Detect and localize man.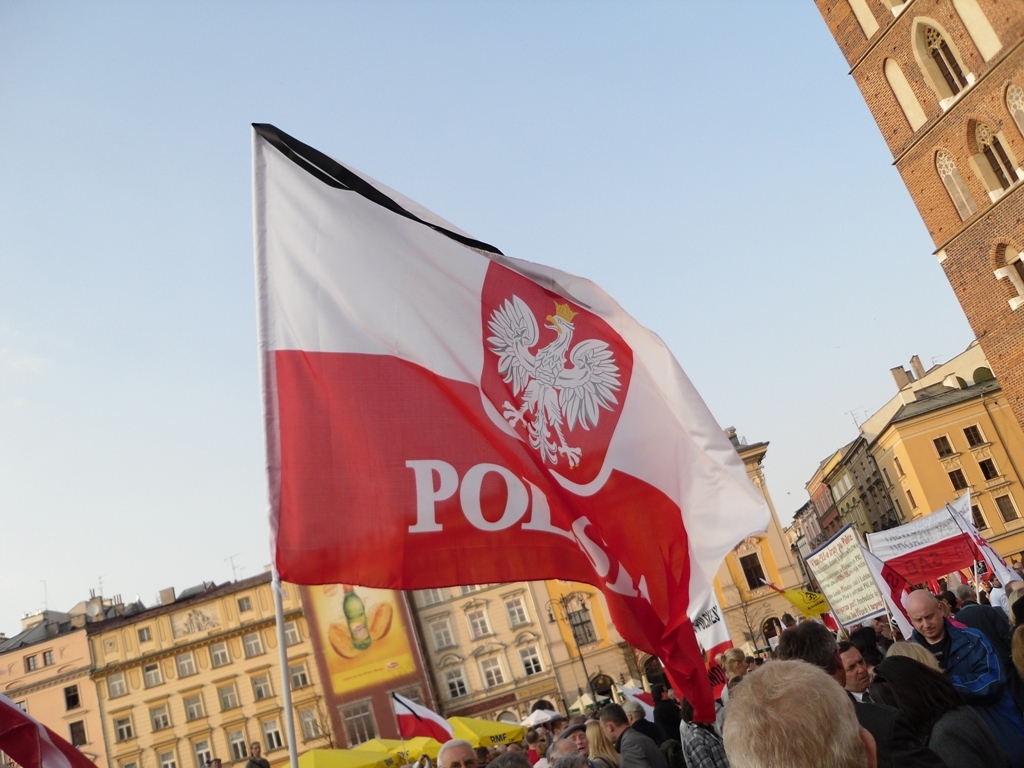
Localized at (773,618,915,767).
